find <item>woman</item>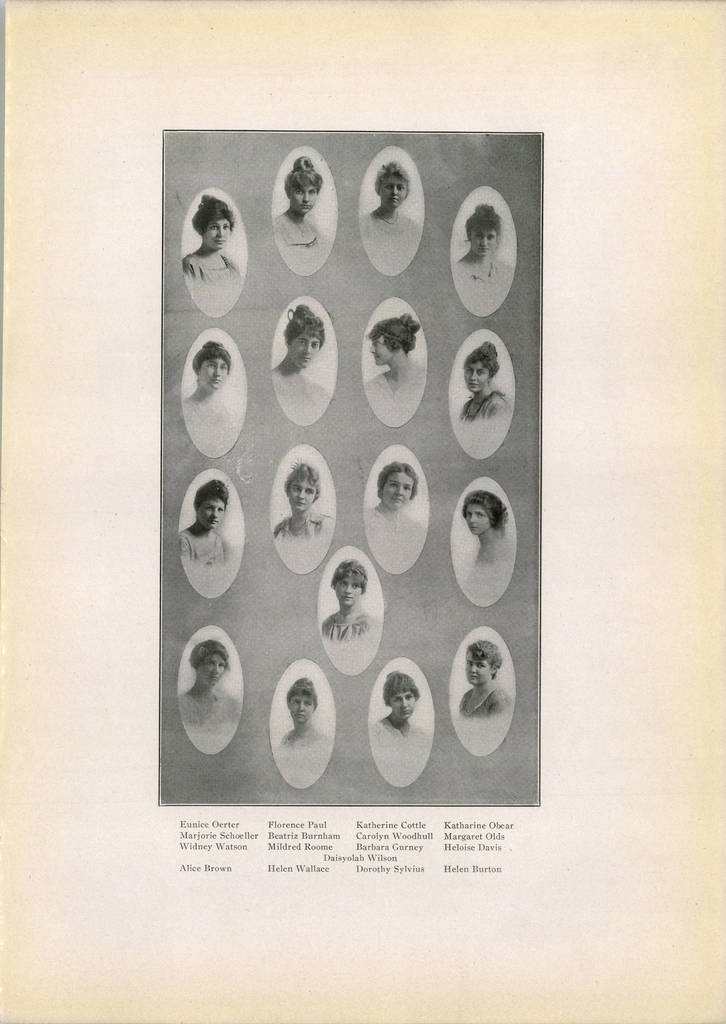
181/481/231/566
